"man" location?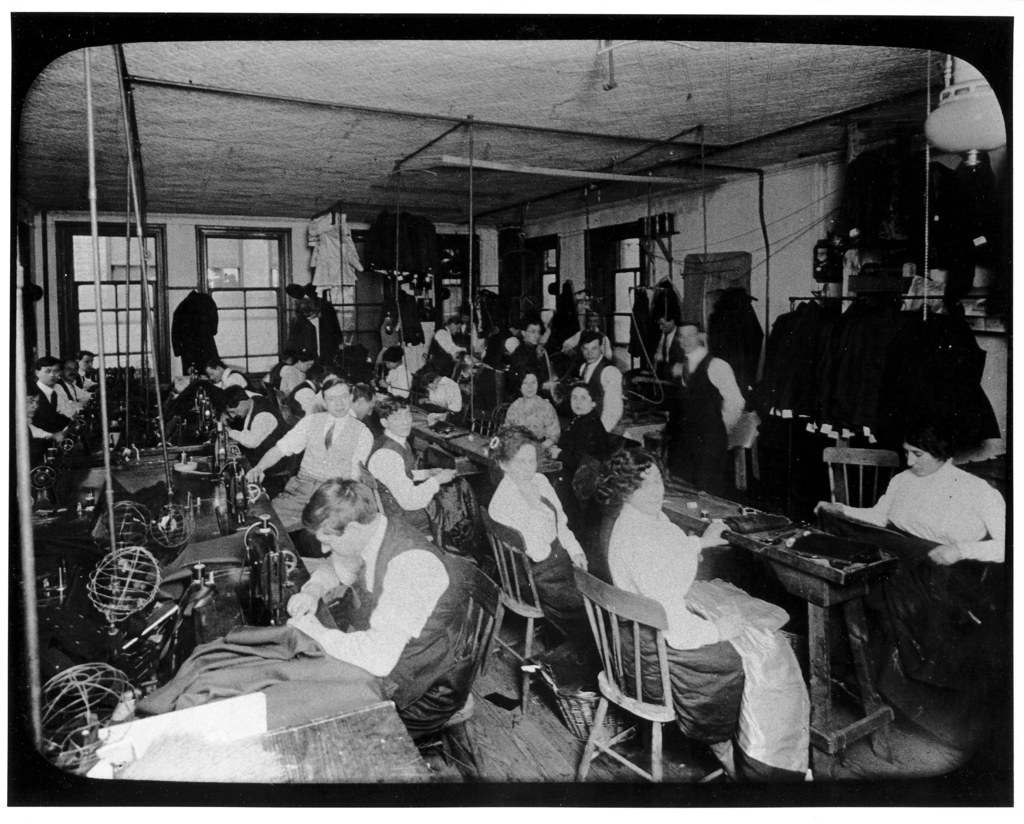
(x1=670, y1=320, x2=747, y2=497)
